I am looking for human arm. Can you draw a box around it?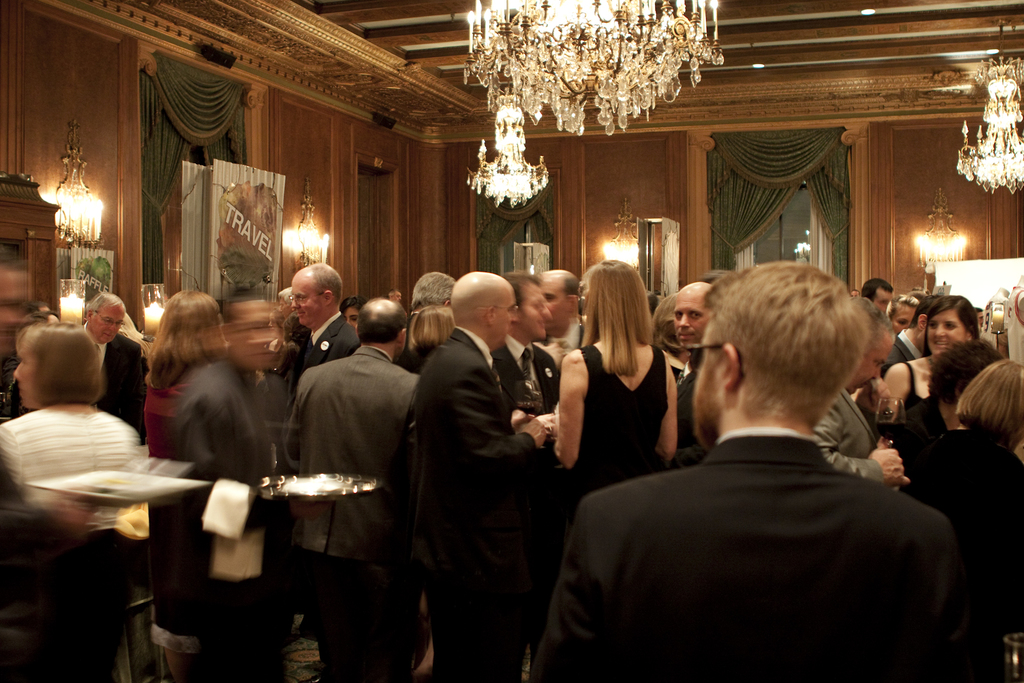
Sure, the bounding box is left=822, top=432, right=915, bottom=482.
